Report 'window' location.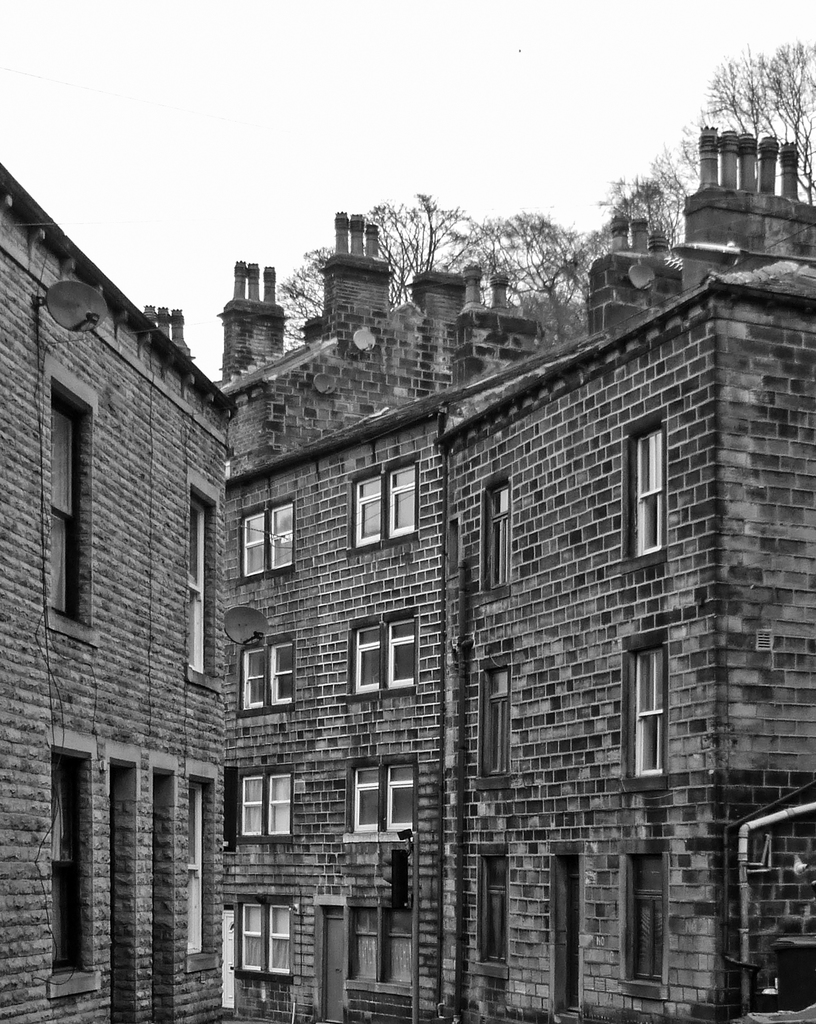
Report: (left=481, top=485, right=505, bottom=585).
